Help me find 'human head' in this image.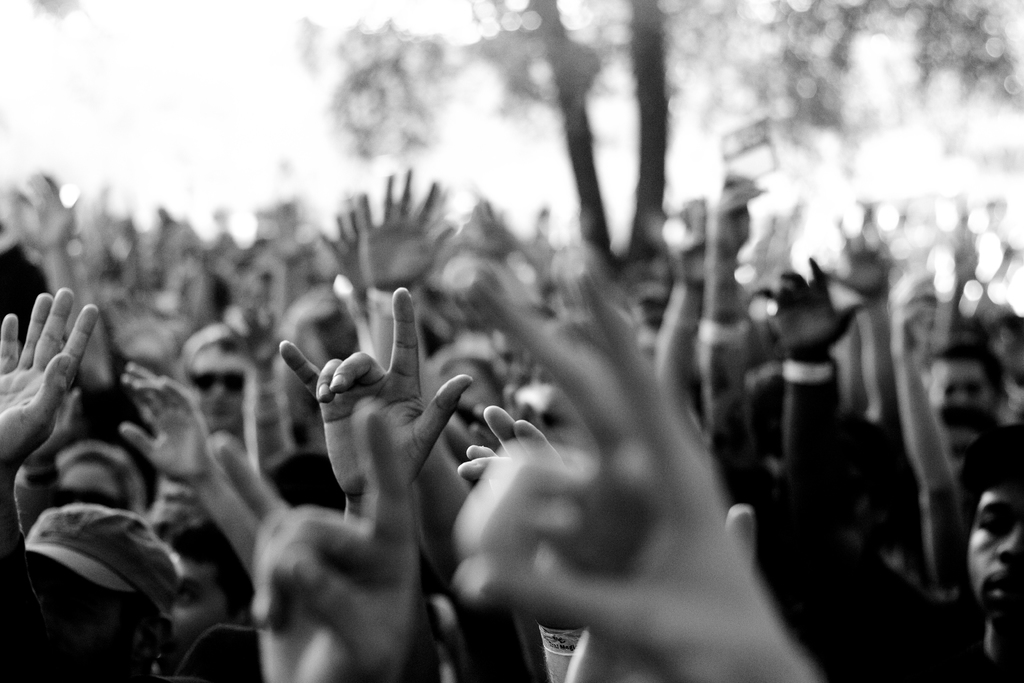
Found it: bbox=[113, 322, 169, 370].
